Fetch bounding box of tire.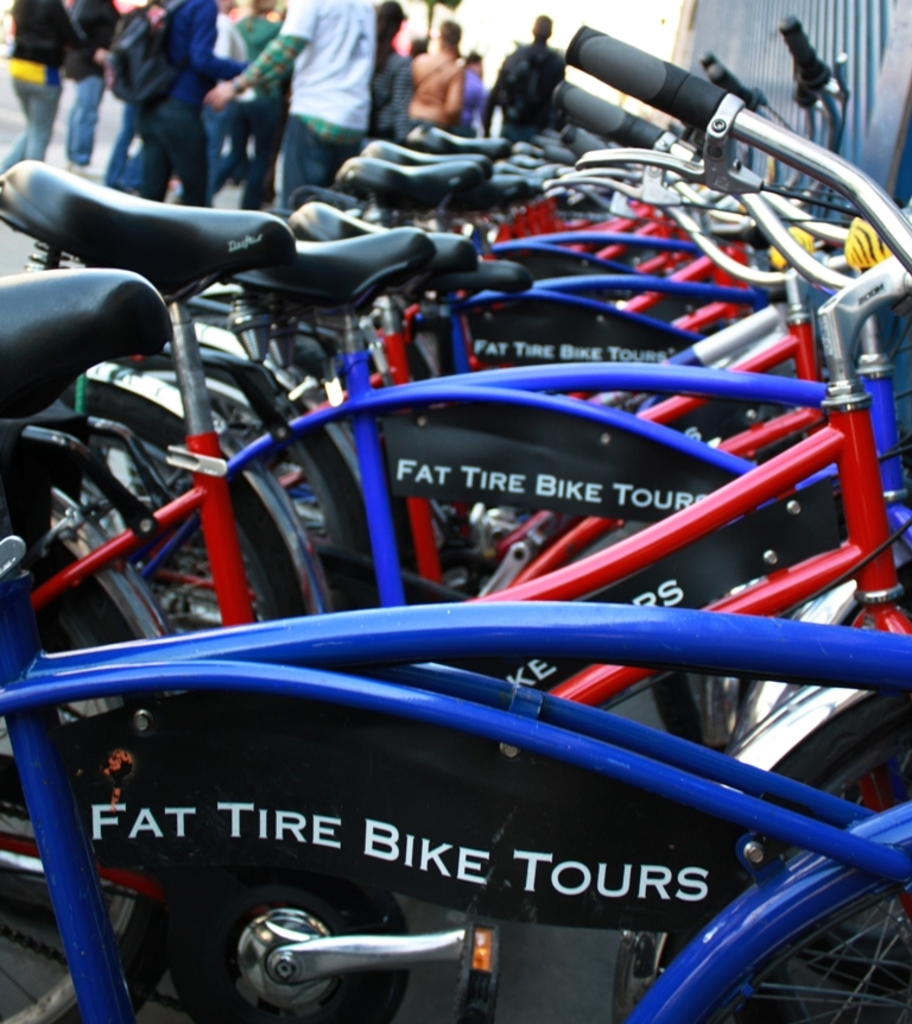
Bbox: (left=0, top=575, right=173, bottom=1023).
